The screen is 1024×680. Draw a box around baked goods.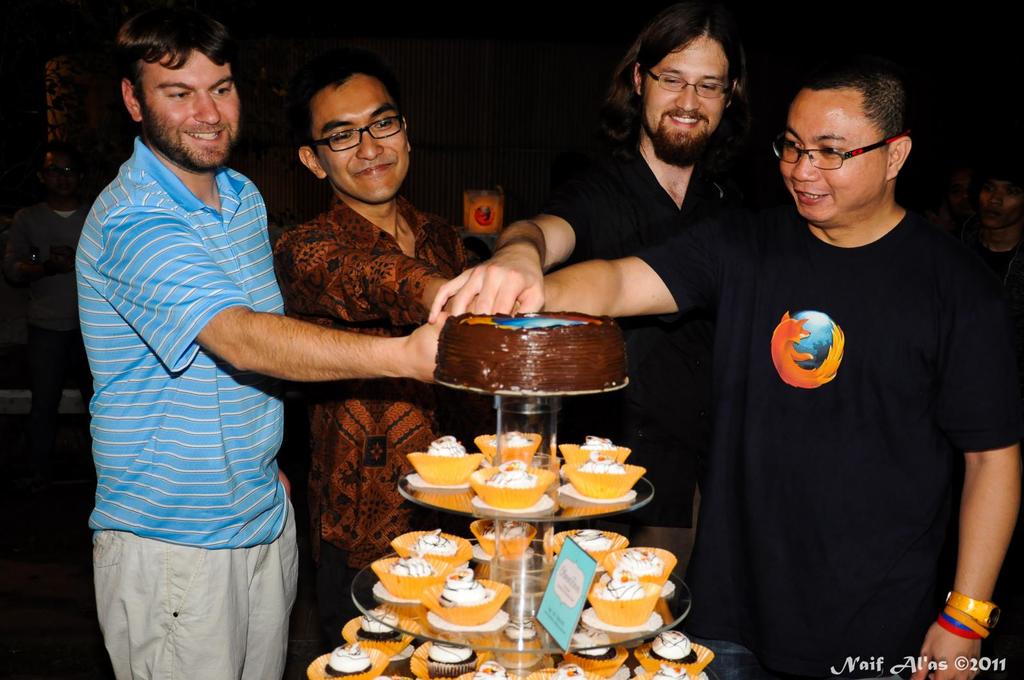
(left=615, top=548, right=662, bottom=573).
